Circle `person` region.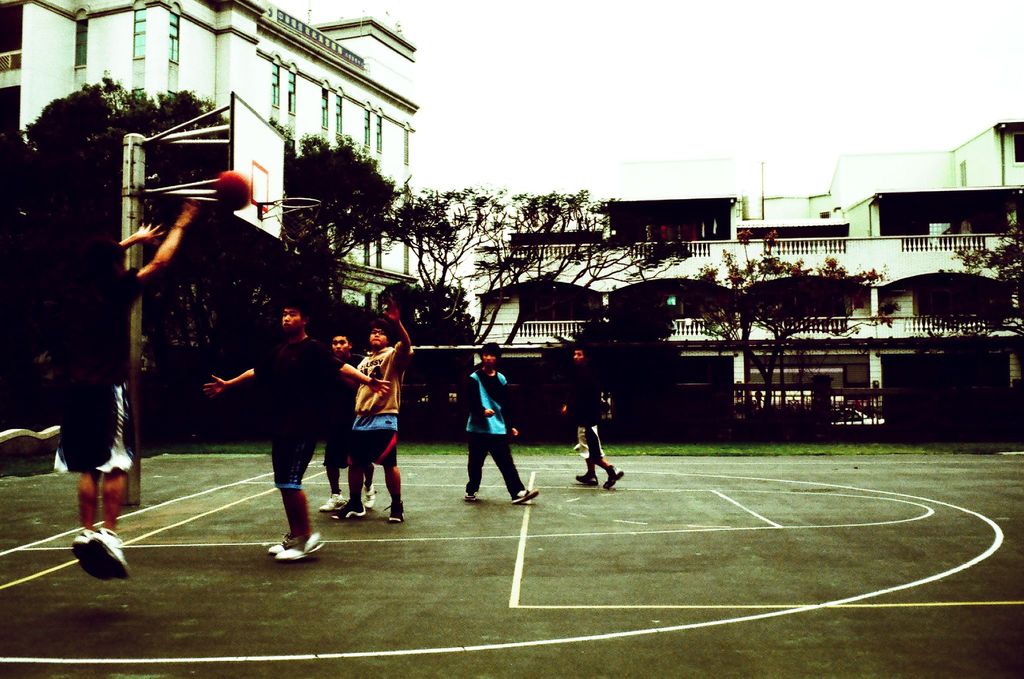
Region: x1=200, y1=296, x2=389, y2=561.
